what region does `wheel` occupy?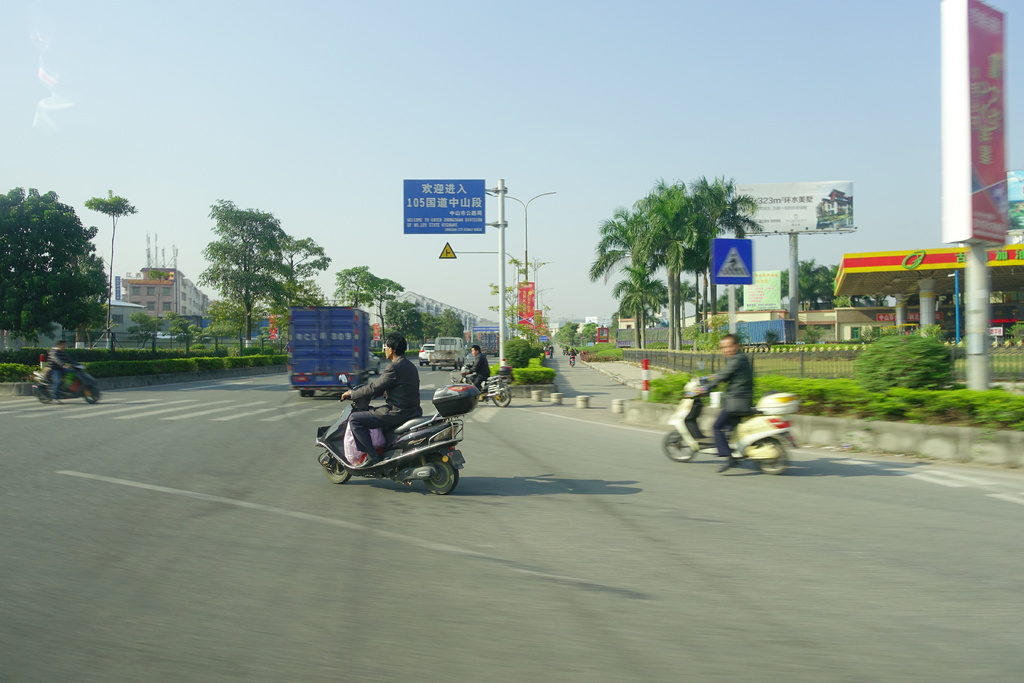
<box>84,386,102,400</box>.
